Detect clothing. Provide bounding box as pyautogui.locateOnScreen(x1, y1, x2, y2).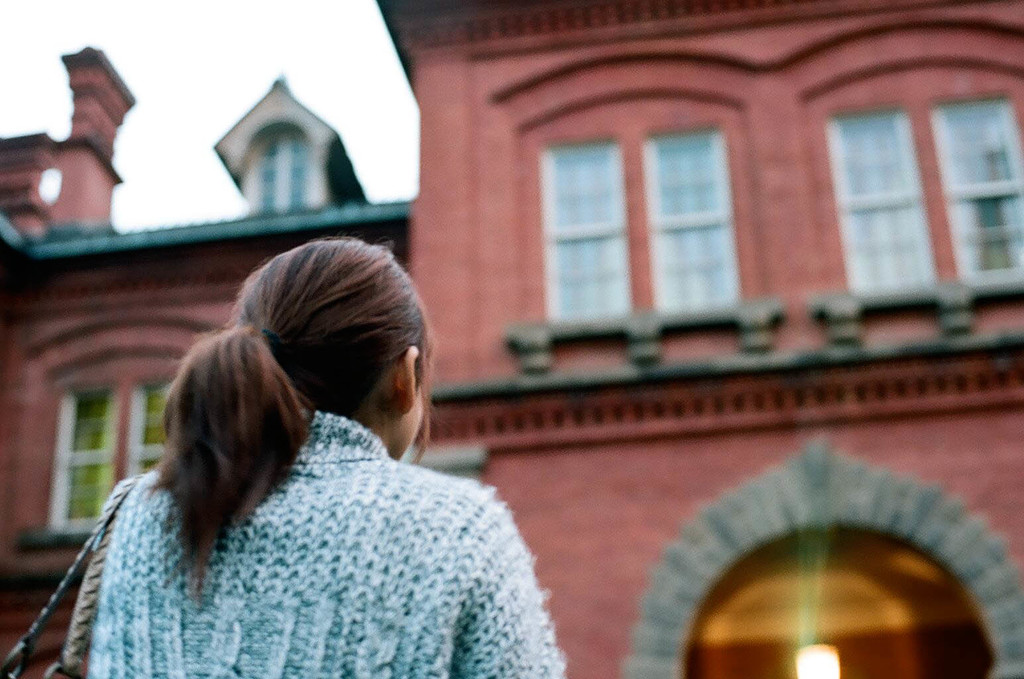
pyautogui.locateOnScreen(61, 322, 561, 678).
